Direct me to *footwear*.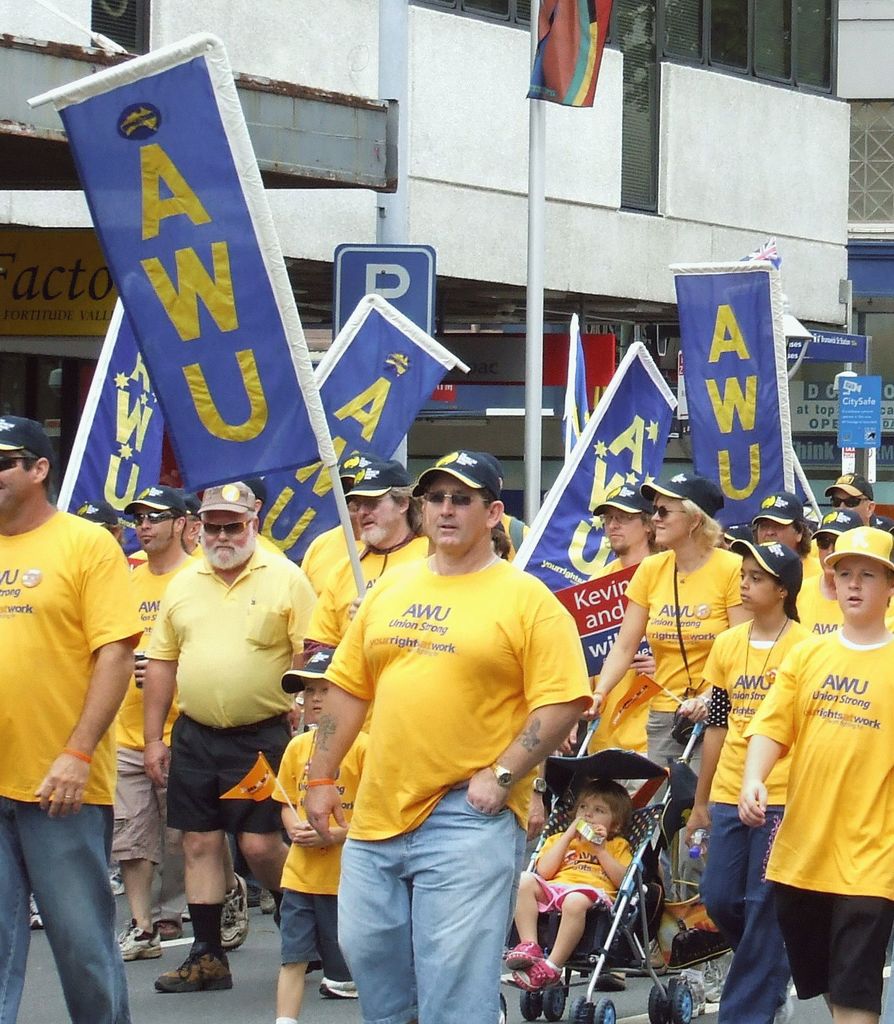
Direction: BBox(256, 882, 280, 911).
